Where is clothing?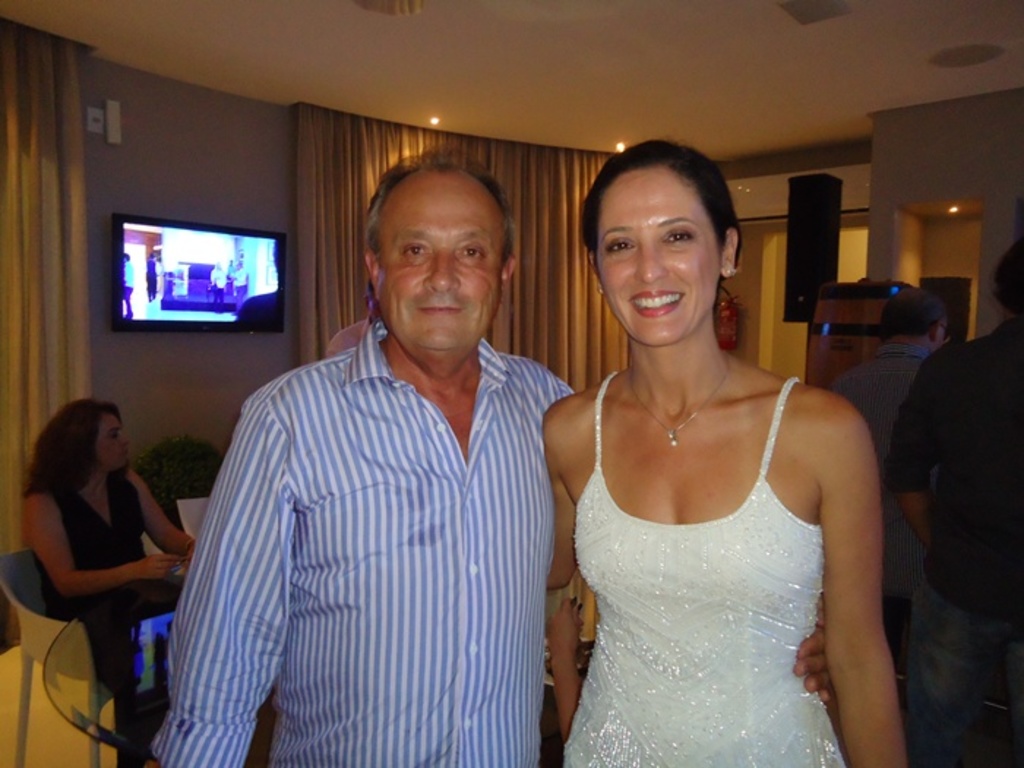
(left=897, top=310, right=1023, bottom=767).
